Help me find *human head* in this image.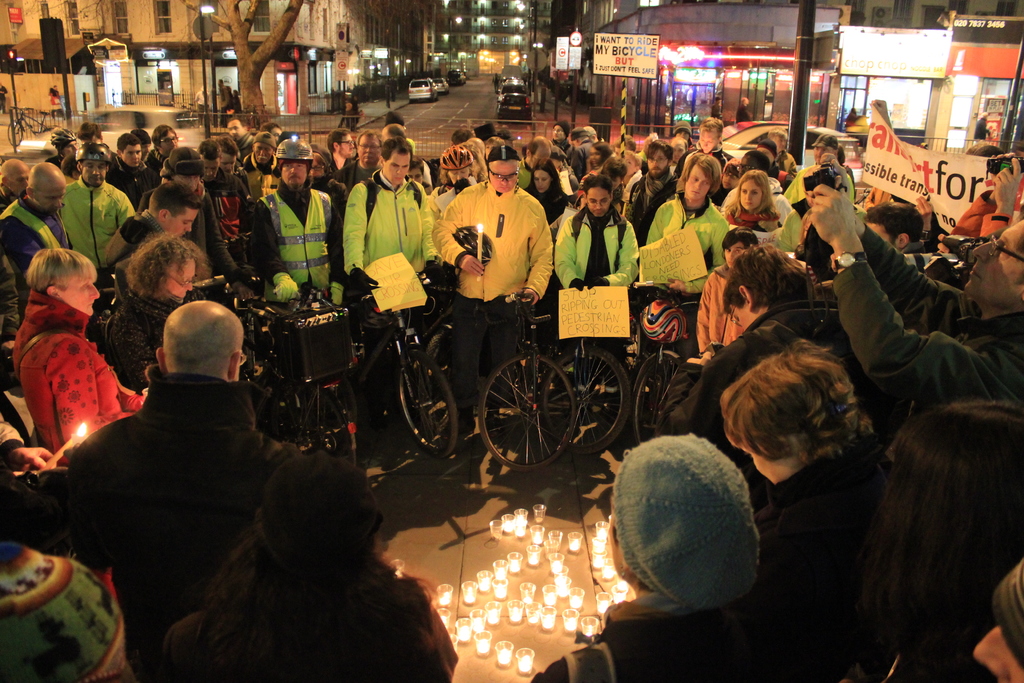
Found it: (325,129,354,160).
